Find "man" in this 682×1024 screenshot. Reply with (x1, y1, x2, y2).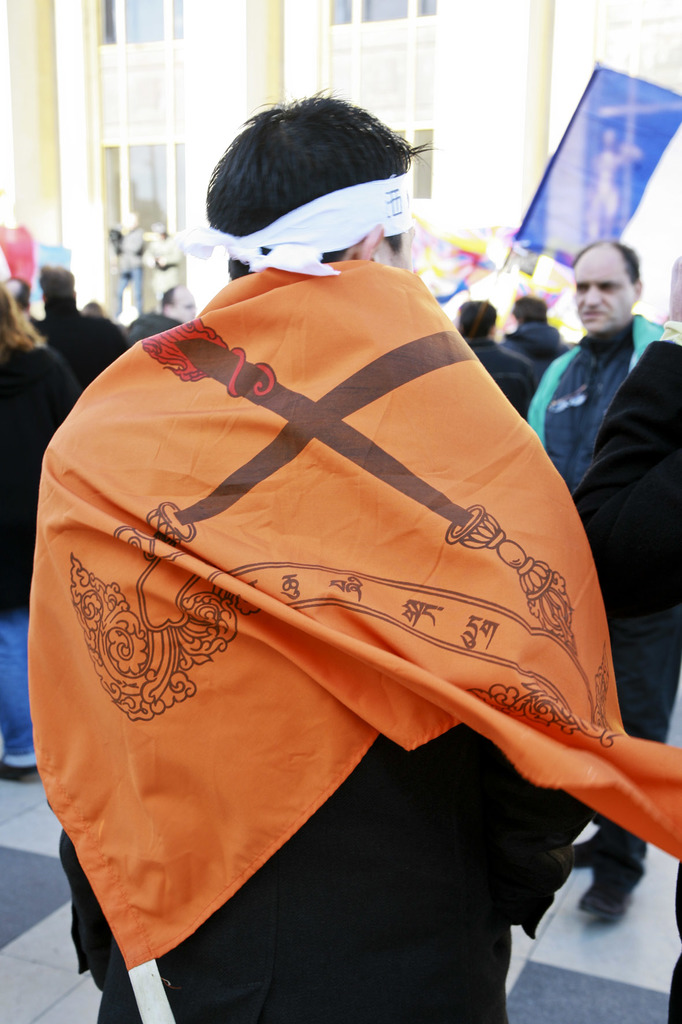
(26, 87, 647, 1017).
